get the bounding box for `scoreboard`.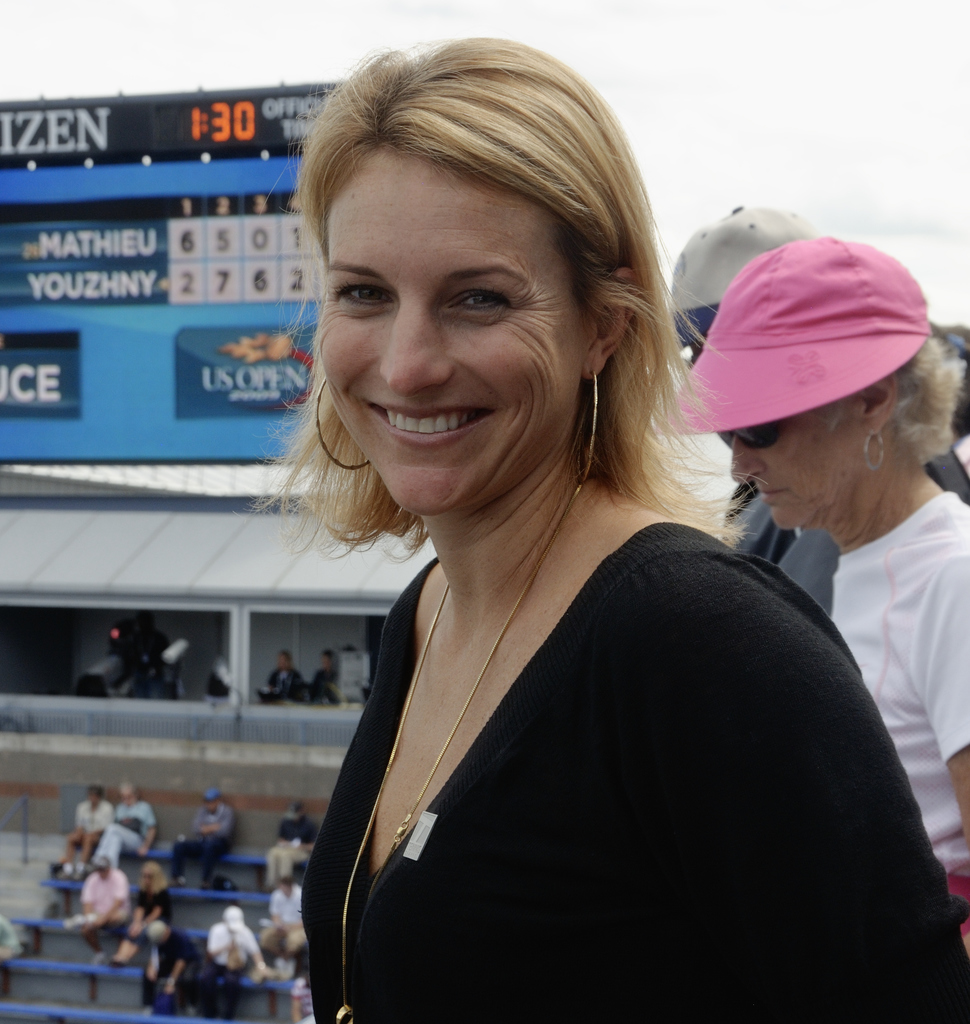
0:81:343:307.
